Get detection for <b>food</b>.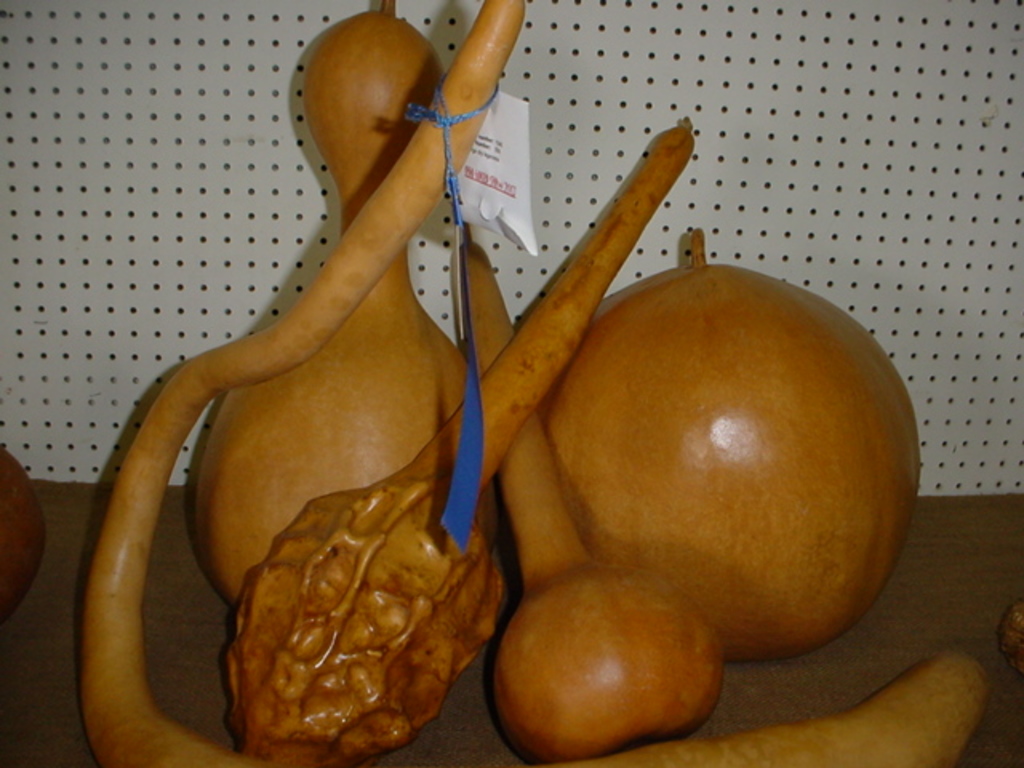
Detection: bbox=(502, 290, 907, 682).
